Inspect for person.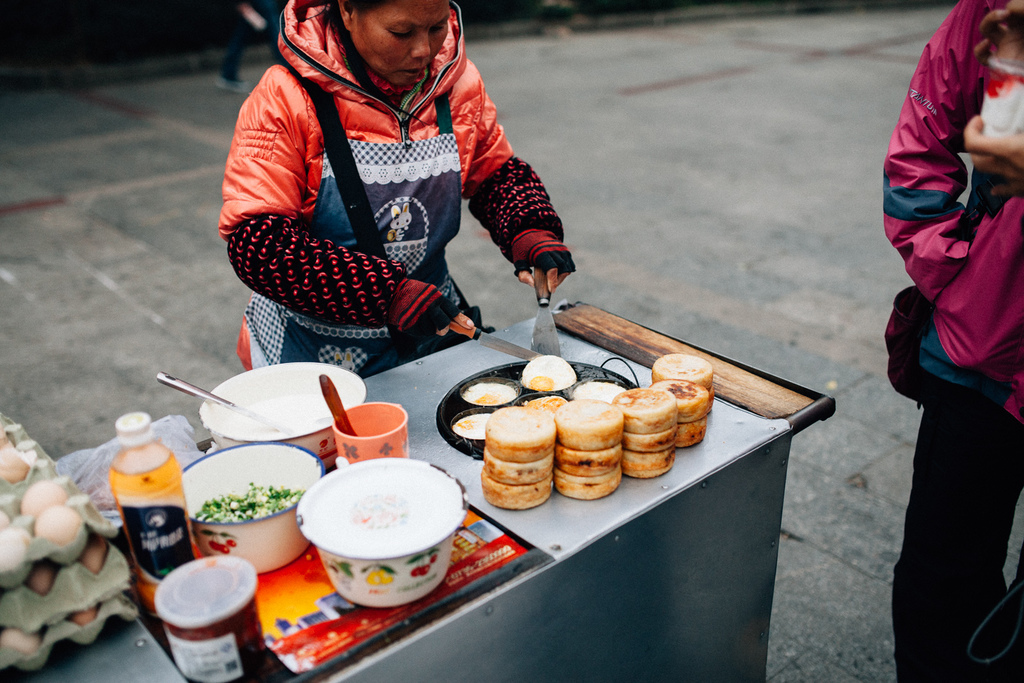
Inspection: 863 0 1023 682.
